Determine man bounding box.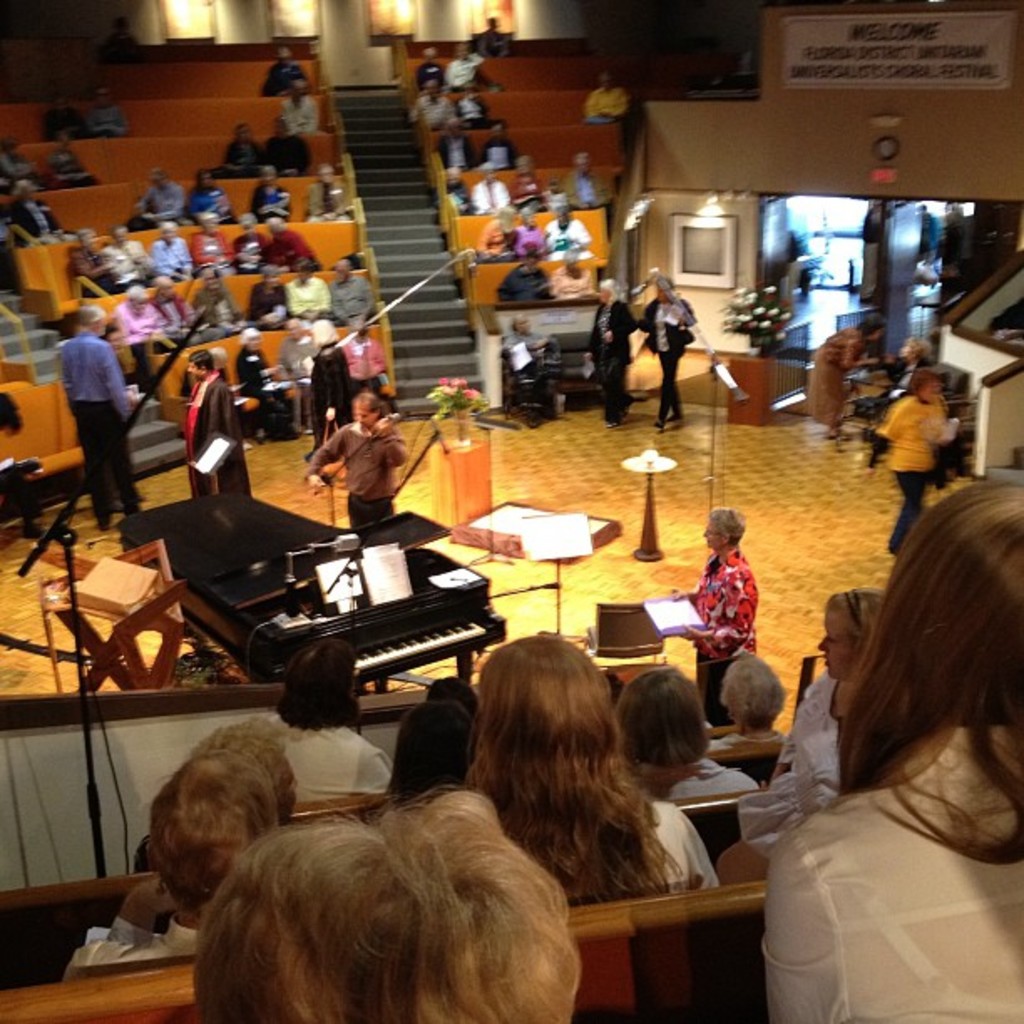
Determined: (104, 214, 142, 291).
